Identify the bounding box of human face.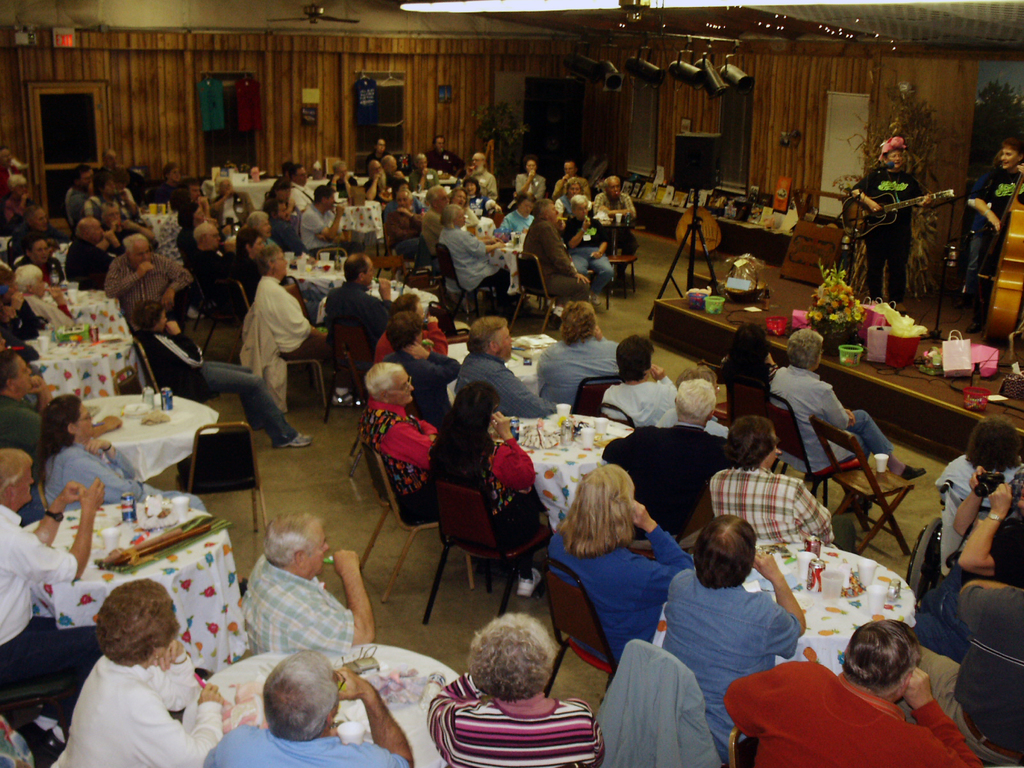
x1=260 y1=220 x2=273 y2=237.
